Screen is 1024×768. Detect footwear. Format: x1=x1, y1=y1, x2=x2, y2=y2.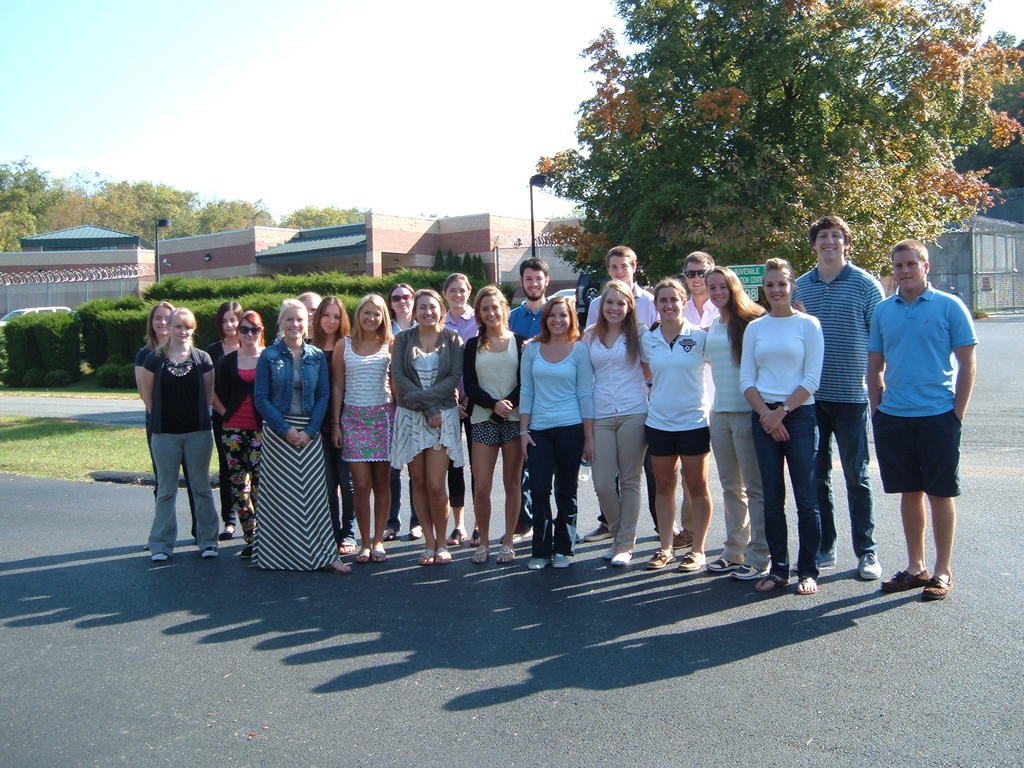
x1=729, y1=563, x2=764, y2=584.
